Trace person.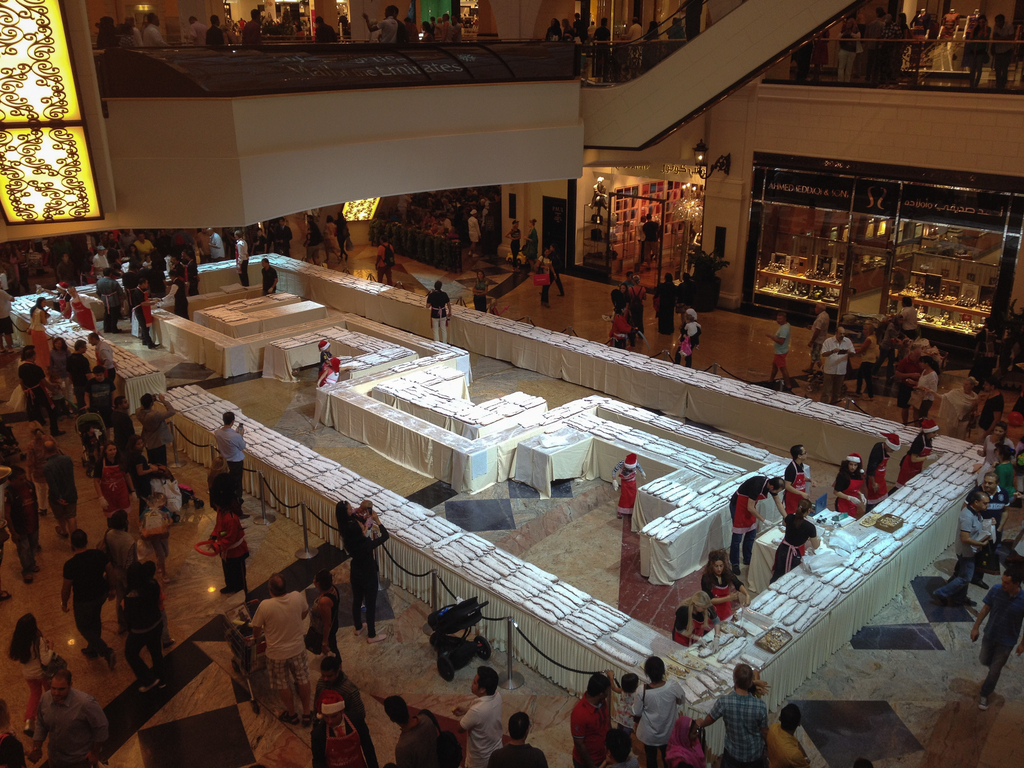
Traced to region(94, 435, 135, 532).
